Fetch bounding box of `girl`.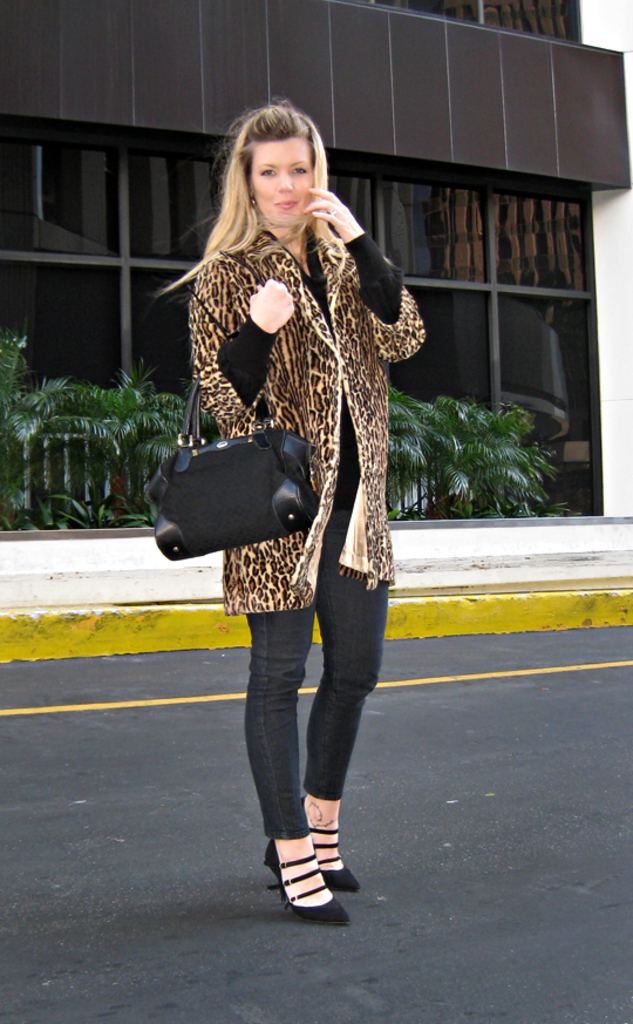
Bbox: select_region(155, 93, 430, 930).
